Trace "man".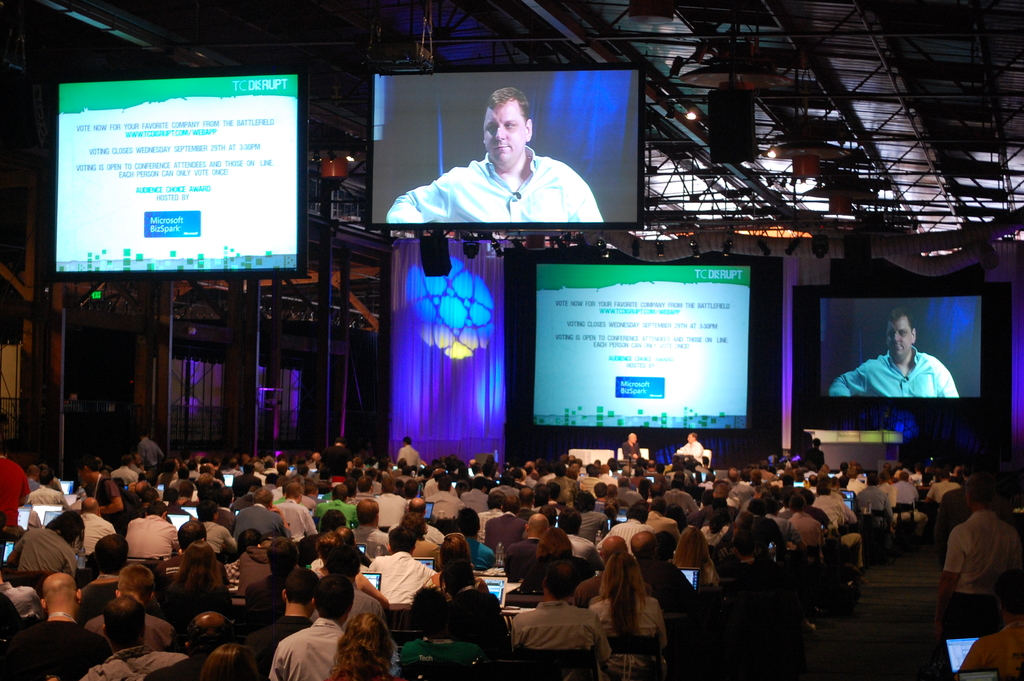
Traced to (left=265, top=570, right=351, bottom=680).
